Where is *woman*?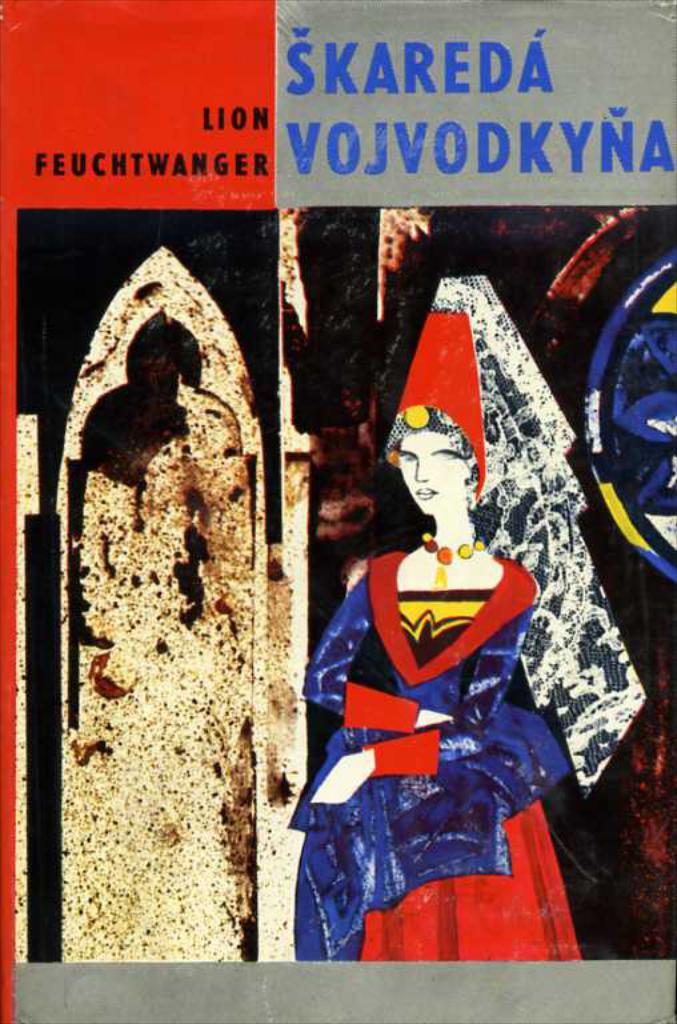
left=317, top=264, right=580, bottom=933.
